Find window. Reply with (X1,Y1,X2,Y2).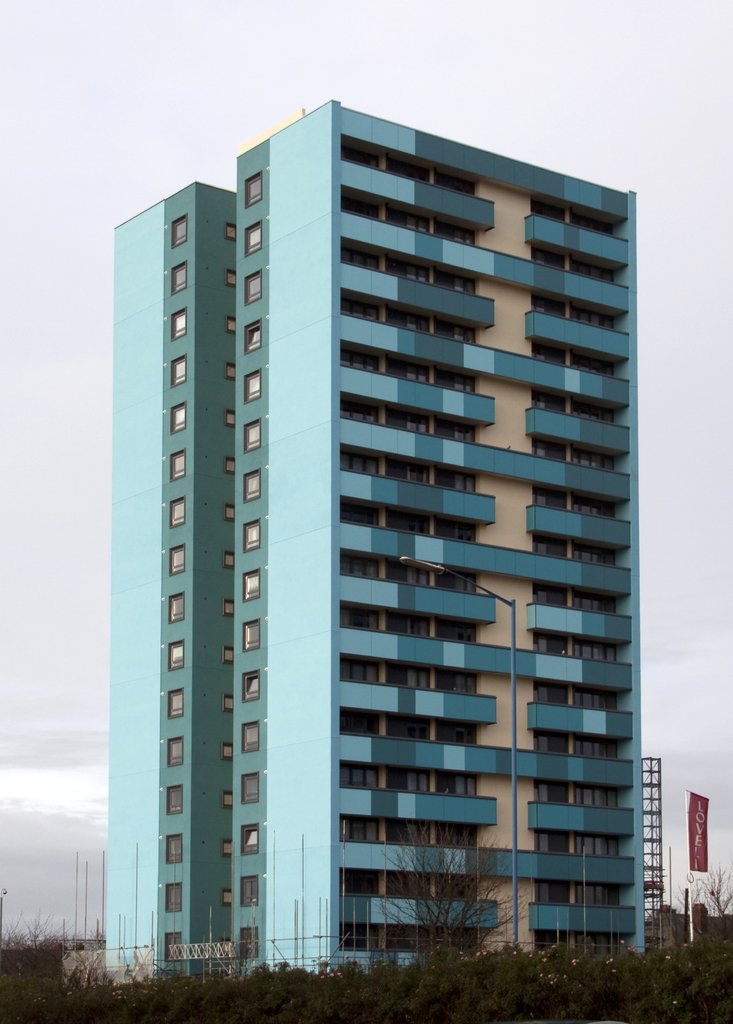
(165,784,182,814).
